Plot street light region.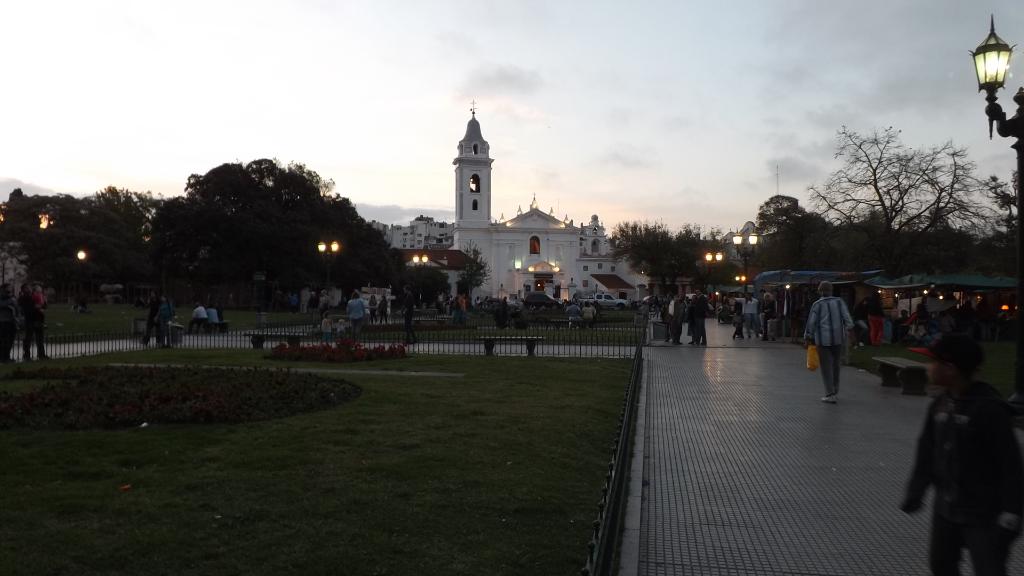
Plotted at {"x1": 960, "y1": 2, "x2": 1023, "y2": 178}.
